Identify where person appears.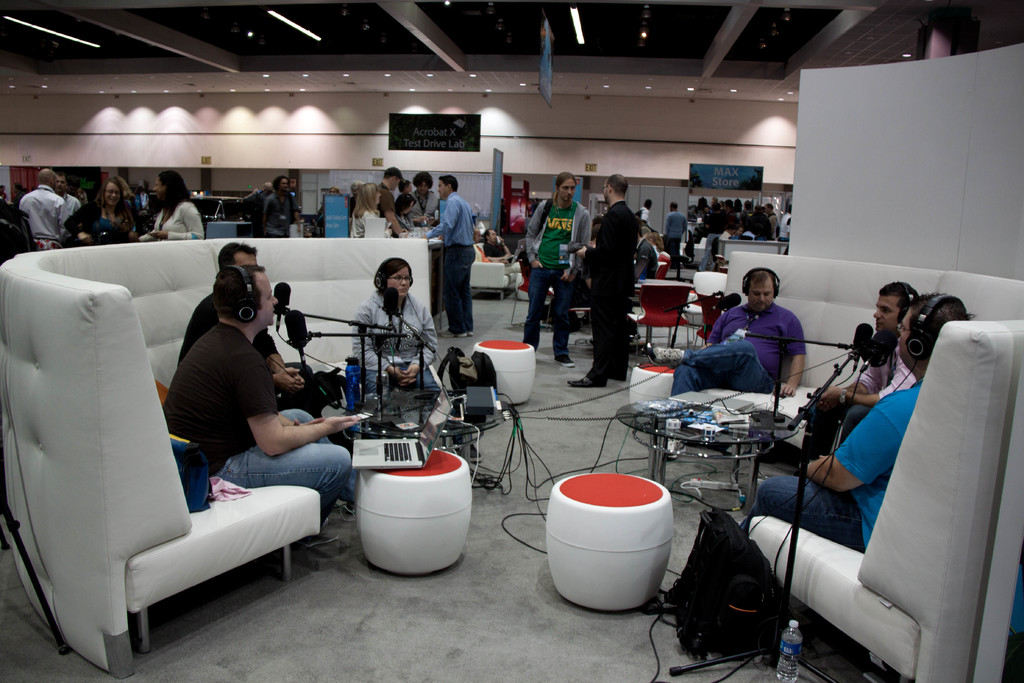
Appears at (x1=421, y1=172, x2=477, y2=339).
